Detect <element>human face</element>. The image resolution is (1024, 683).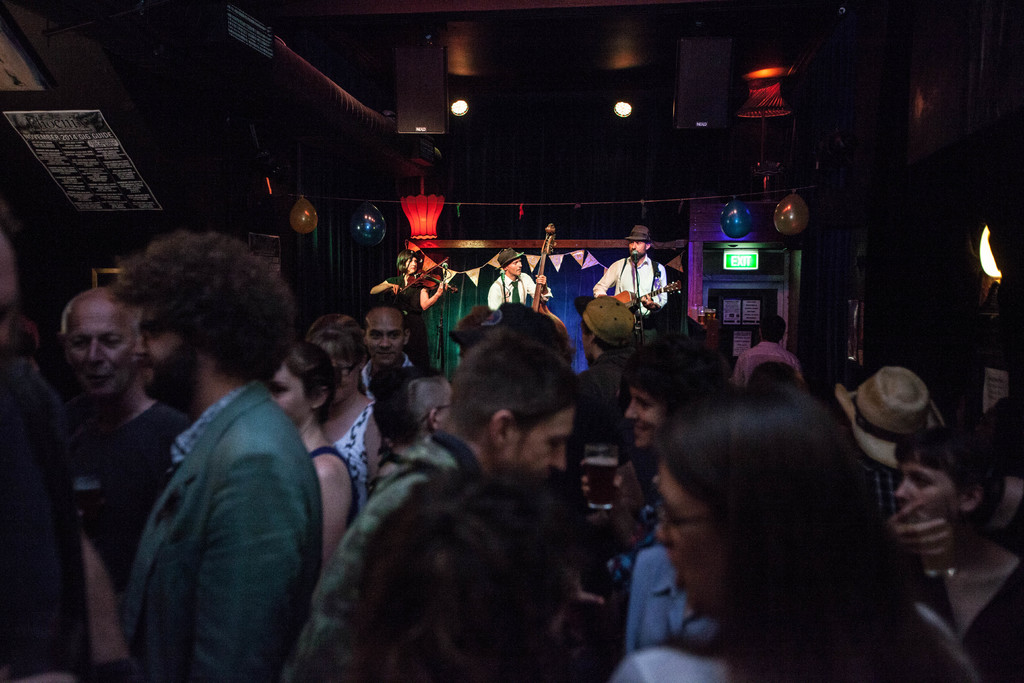
263, 368, 309, 427.
